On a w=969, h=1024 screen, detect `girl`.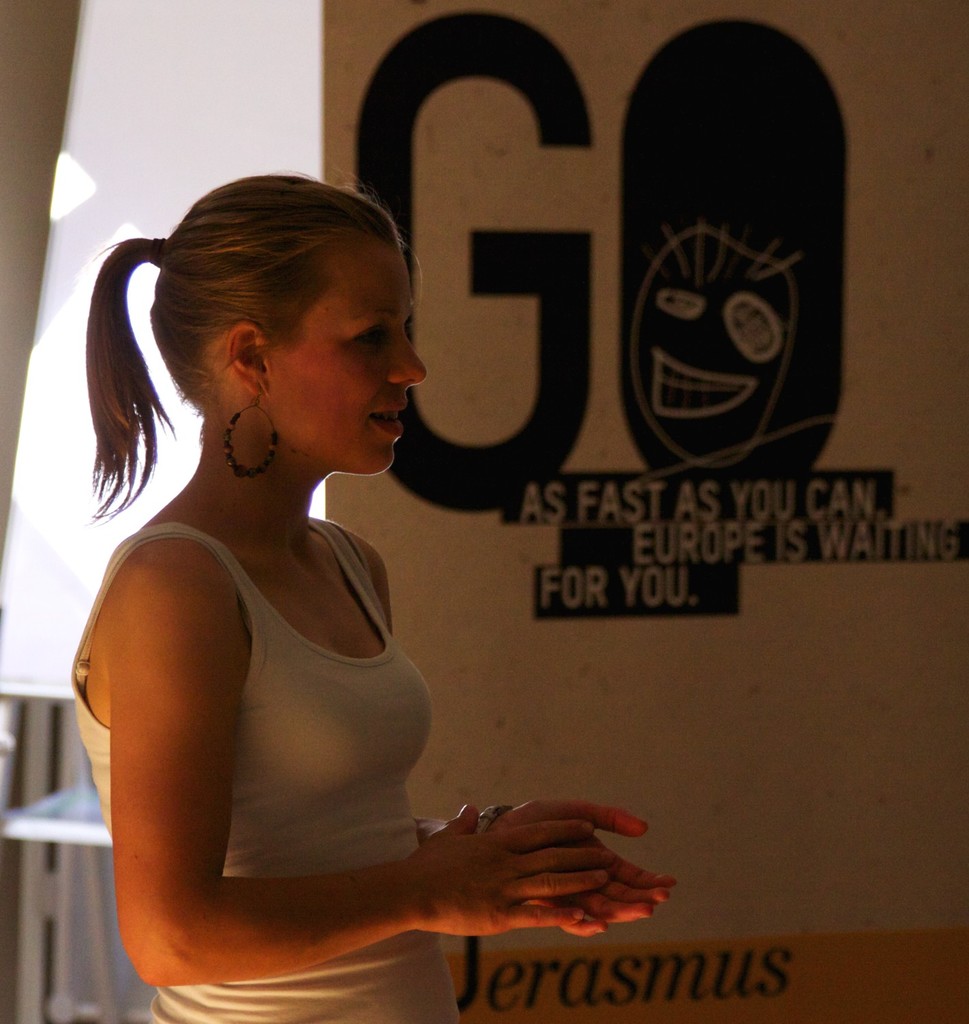
(x1=65, y1=169, x2=674, y2=1022).
